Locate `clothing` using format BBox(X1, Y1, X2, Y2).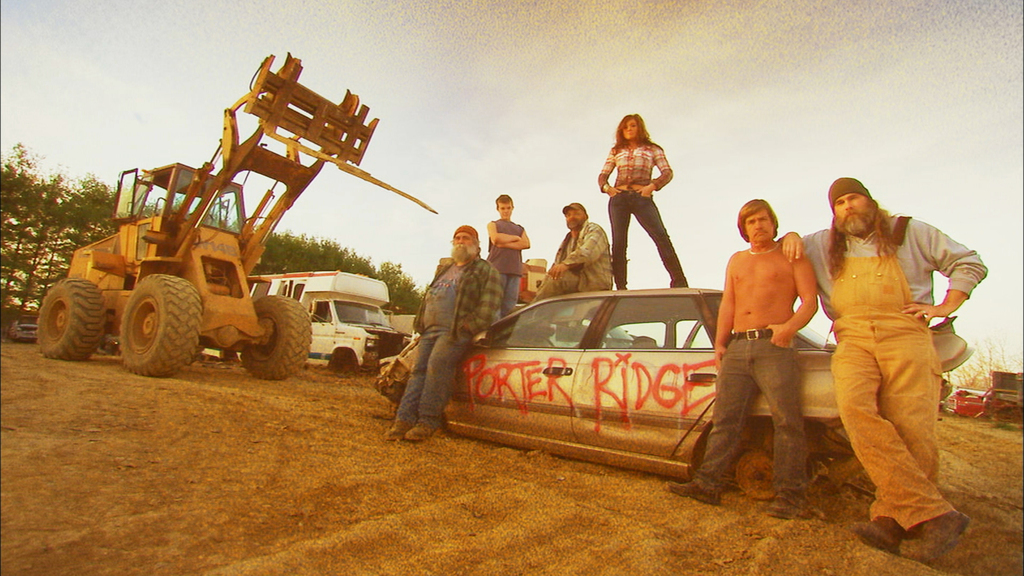
BBox(391, 260, 506, 424).
